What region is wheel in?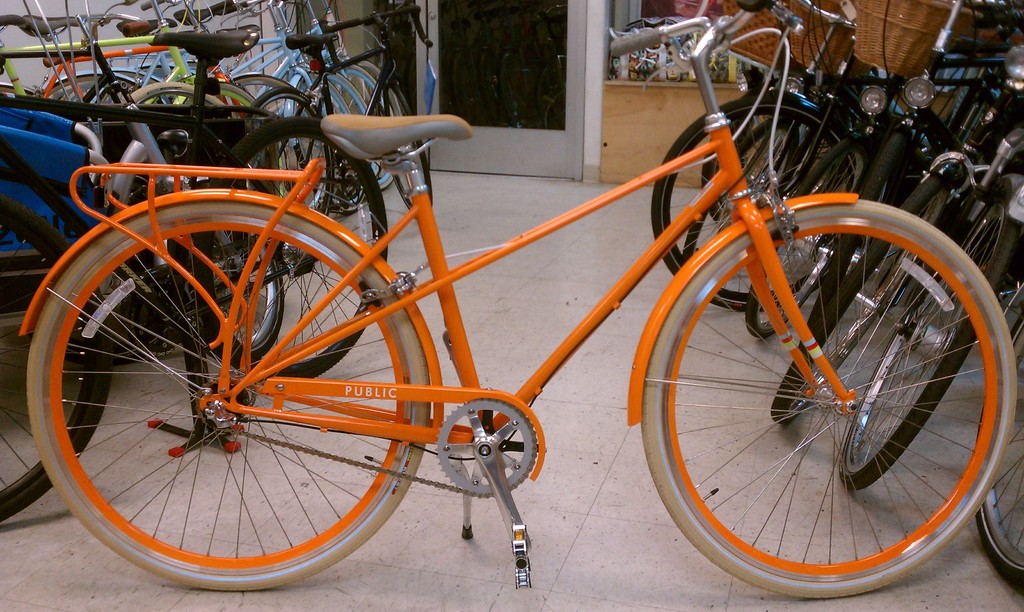
(838, 182, 1020, 490).
